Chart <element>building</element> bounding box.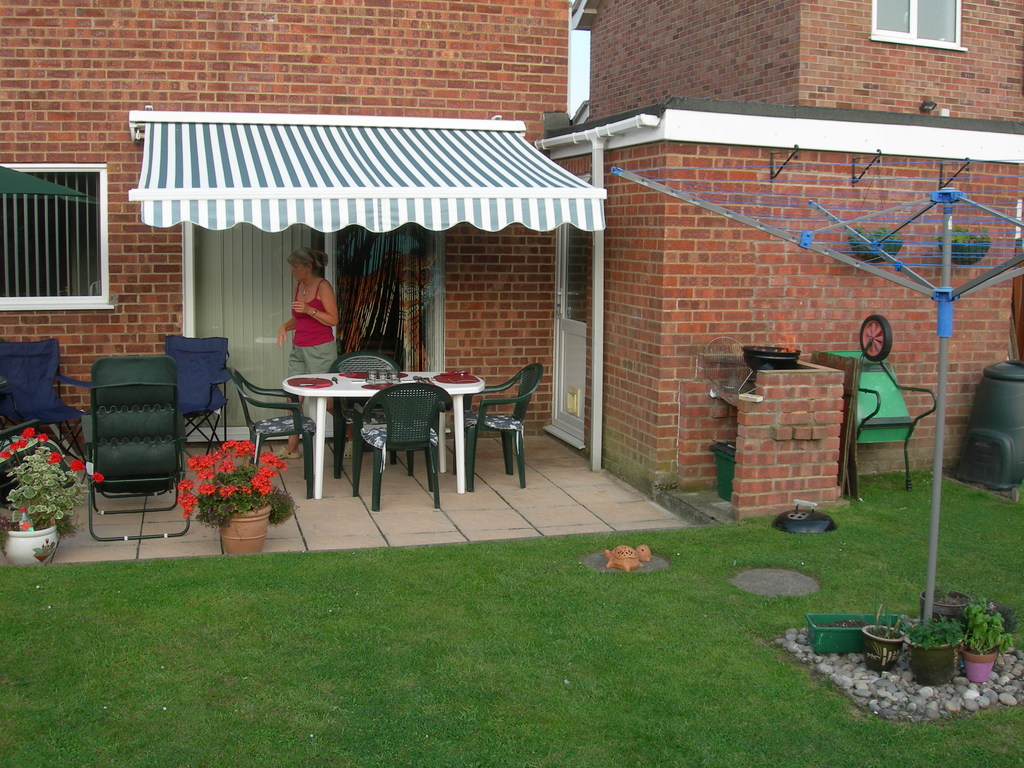
Charted: [0, 0, 1023, 523].
